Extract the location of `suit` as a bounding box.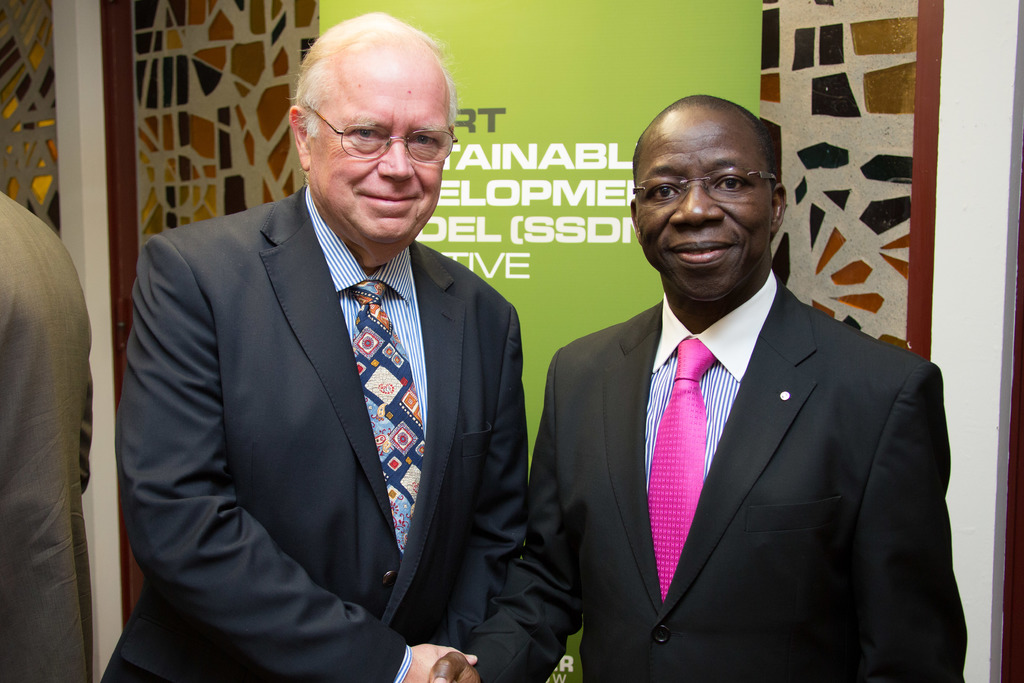
(124,106,549,666).
